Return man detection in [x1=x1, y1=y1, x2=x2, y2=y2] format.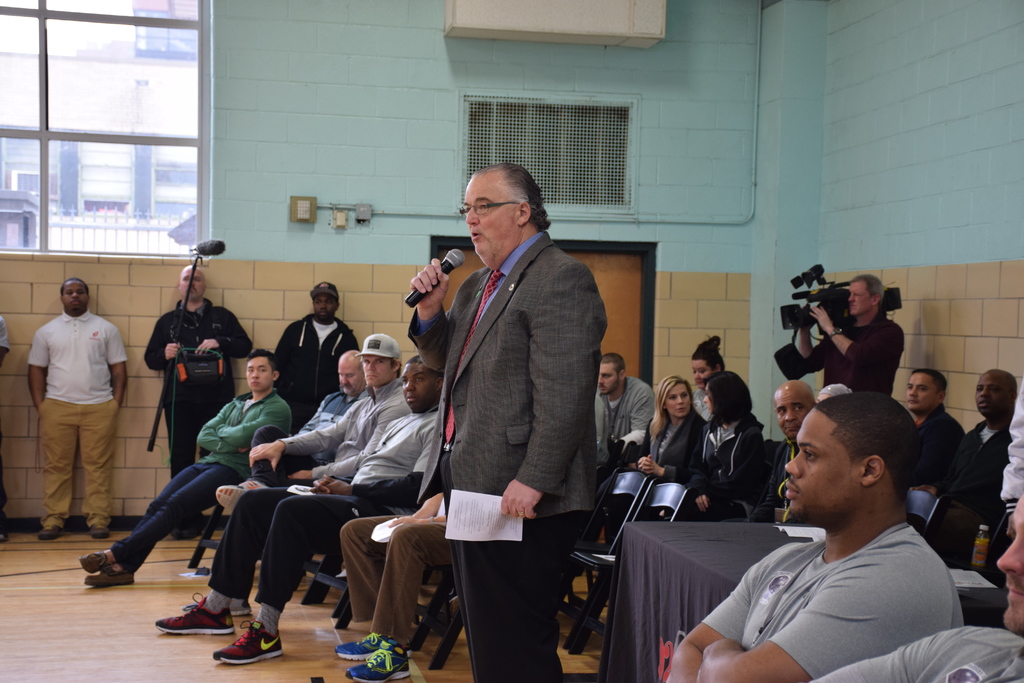
[x1=298, y1=348, x2=368, y2=462].
